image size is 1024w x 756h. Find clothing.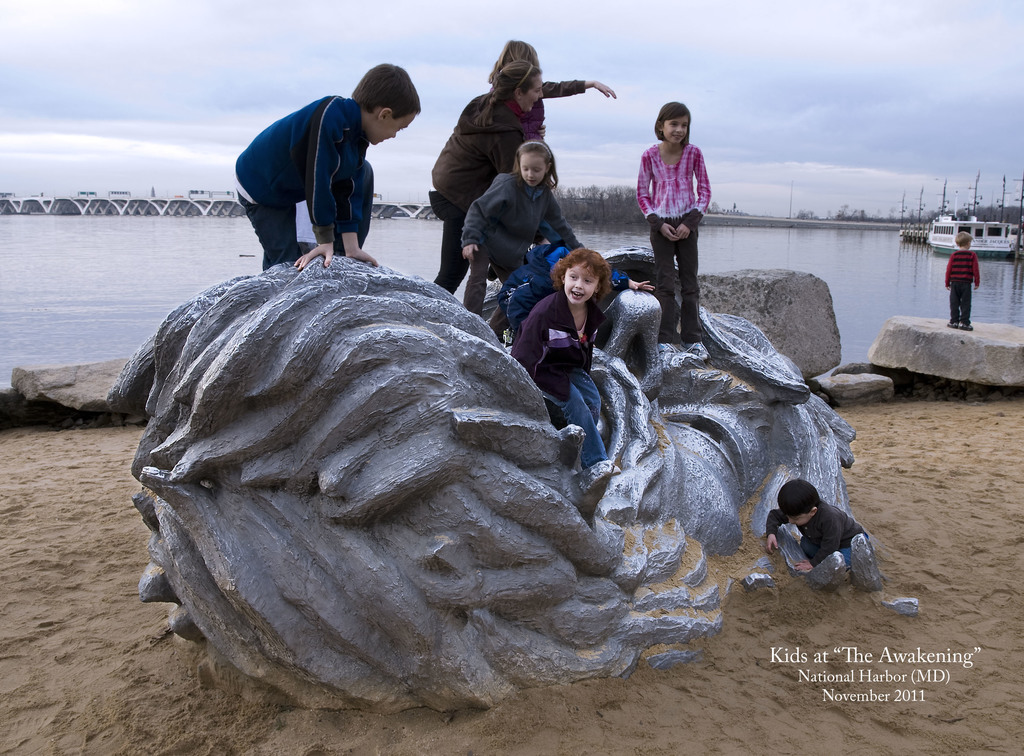
{"x1": 429, "y1": 93, "x2": 539, "y2": 291}.
